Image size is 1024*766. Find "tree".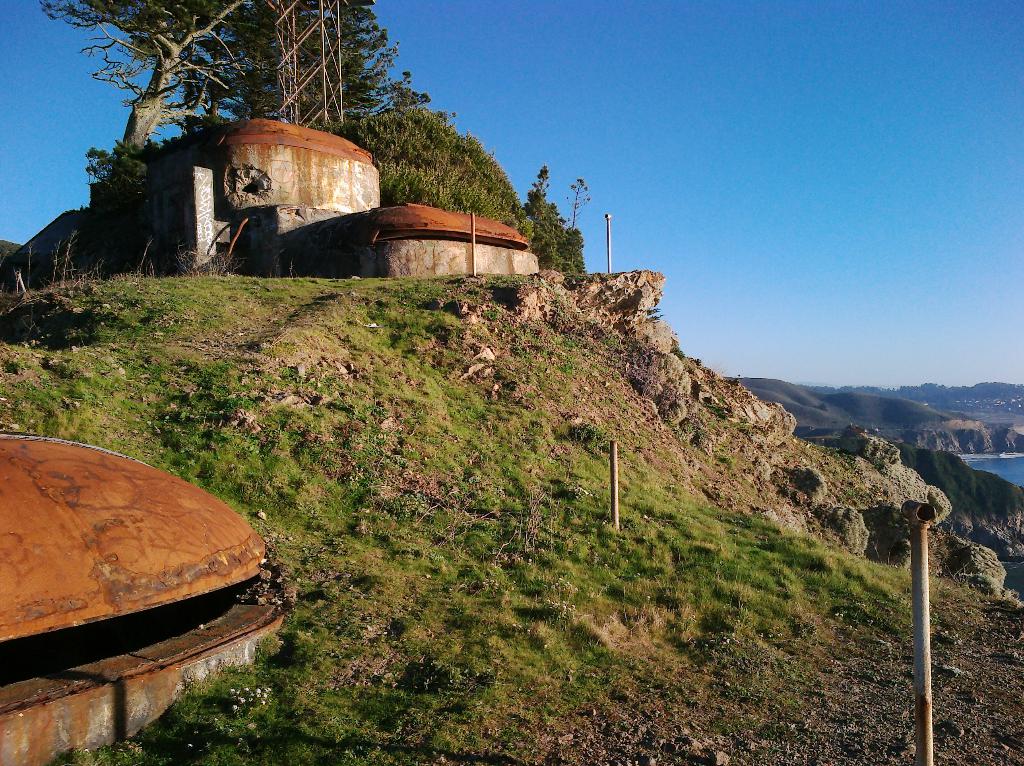
pyautogui.locateOnScreen(259, 0, 591, 271).
